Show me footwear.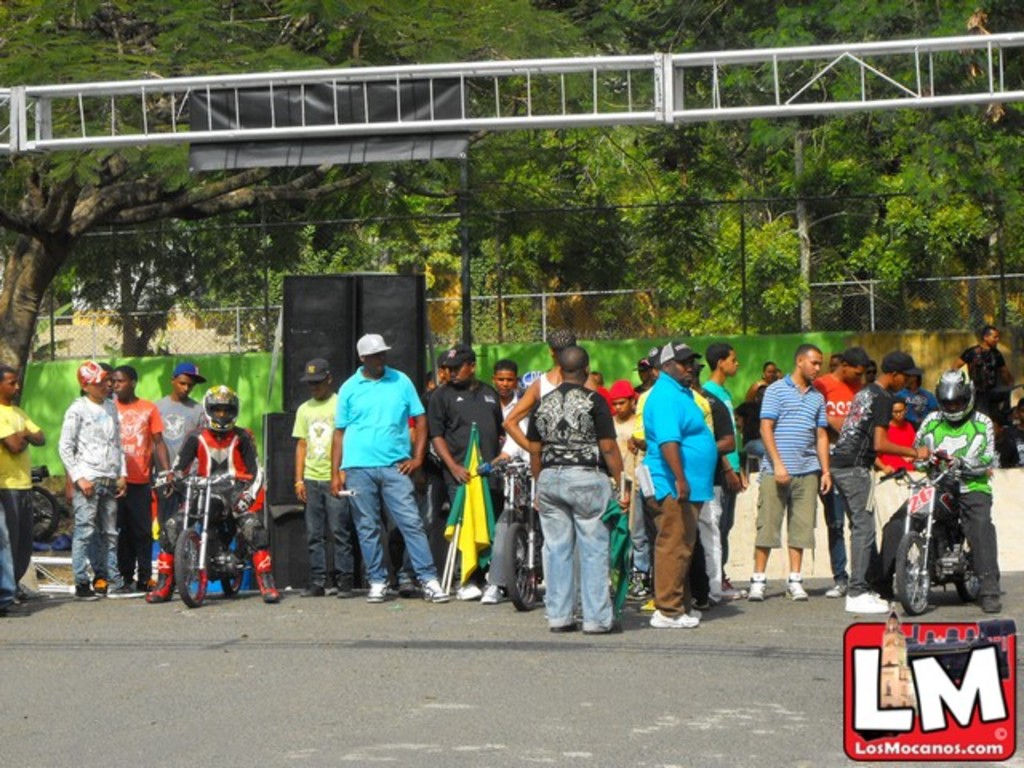
footwear is here: rect(643, 608, 698, 629).
